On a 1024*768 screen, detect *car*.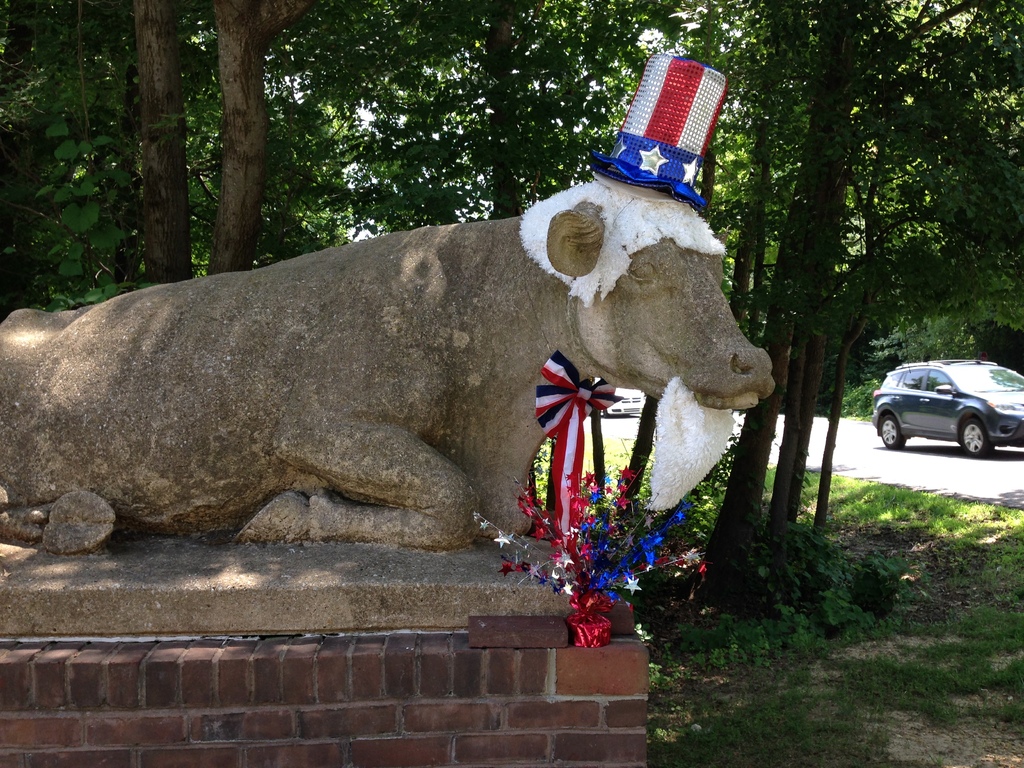
bbox=(866, 362, 1023, 459).
